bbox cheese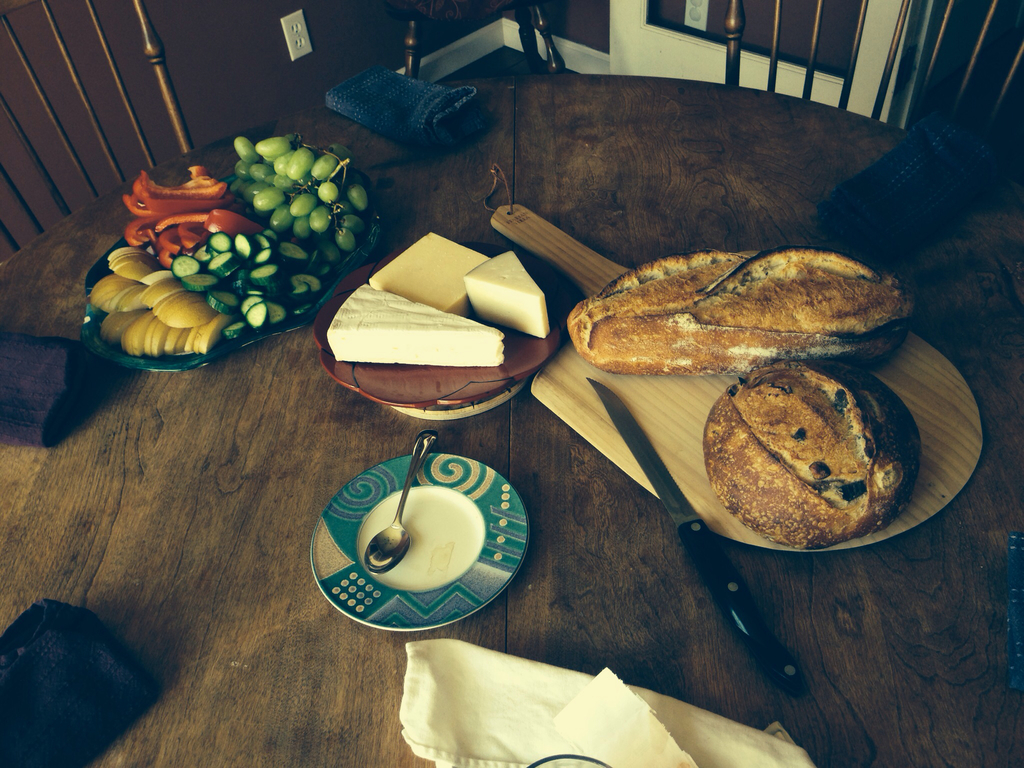
(324,281,509,372)
